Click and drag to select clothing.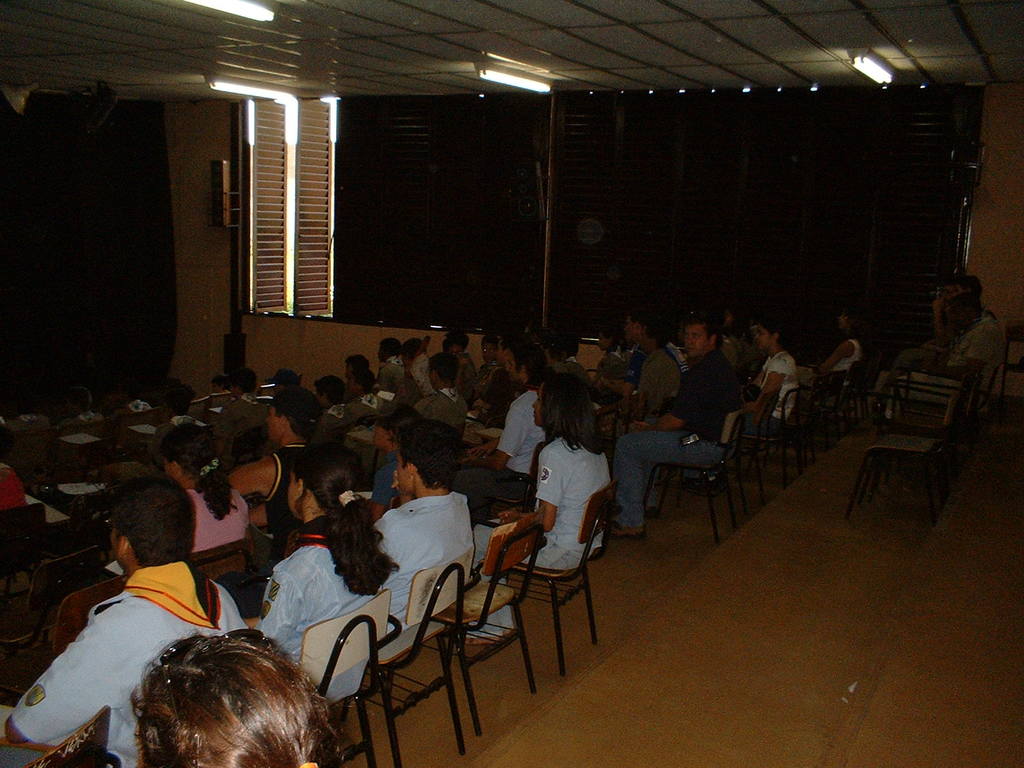
Selection: box=[371, 495, 479, 607].
